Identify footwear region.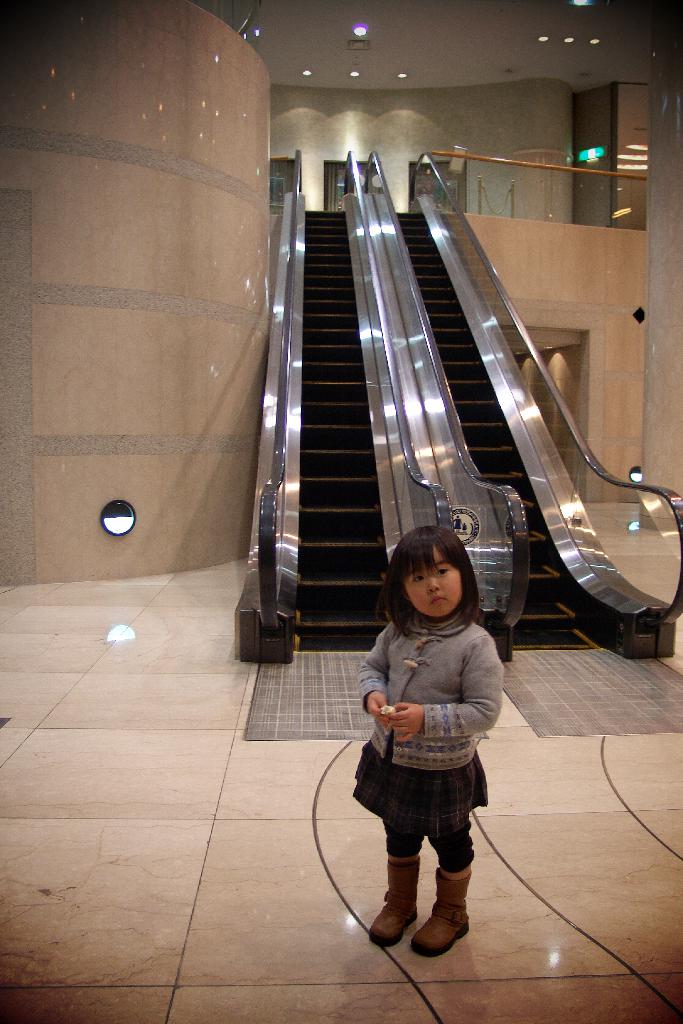
Region: Rect(381, 864, 482, 954).
